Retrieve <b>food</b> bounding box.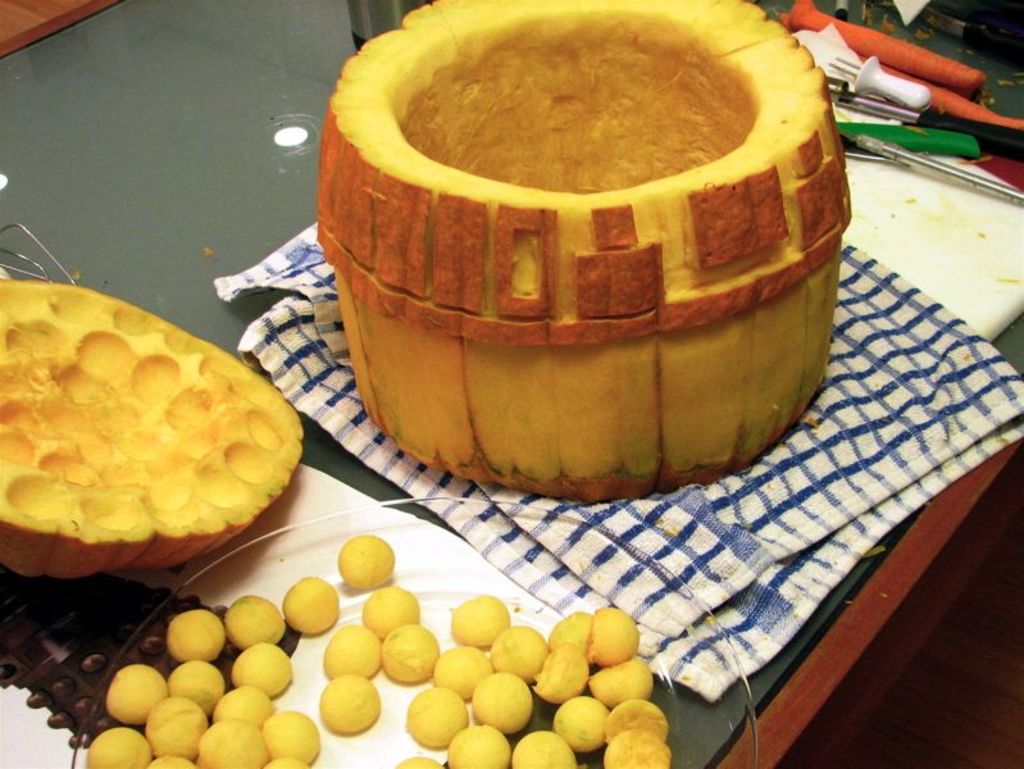
Bounding box: bbox(82, 722, 150, 768).
